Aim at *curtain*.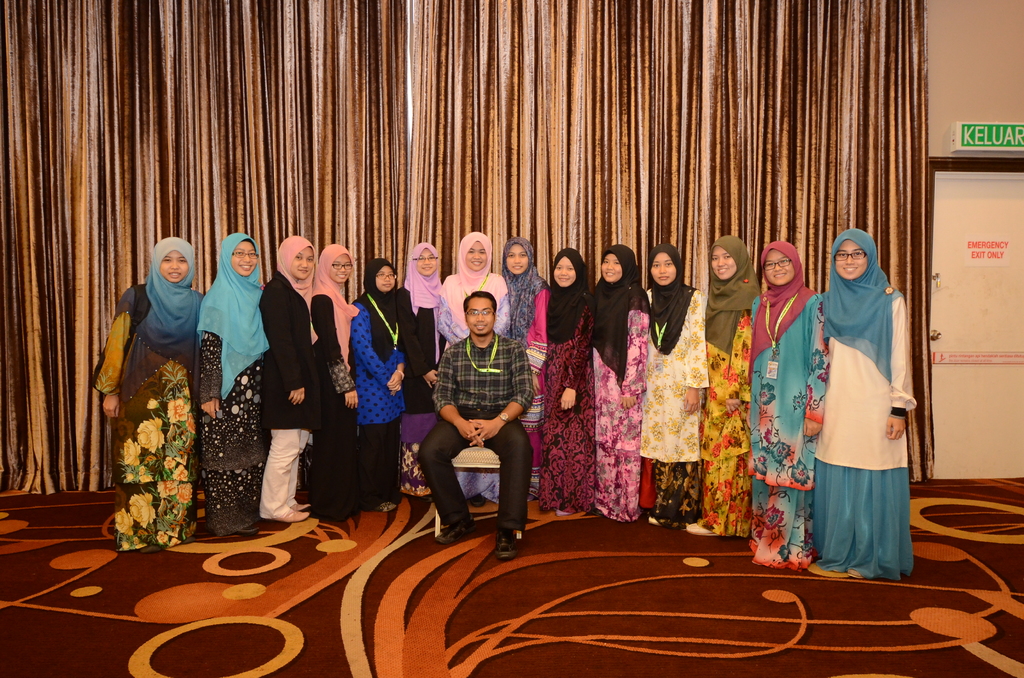
Aimed at l=0, t=0, r=930, b=496.
